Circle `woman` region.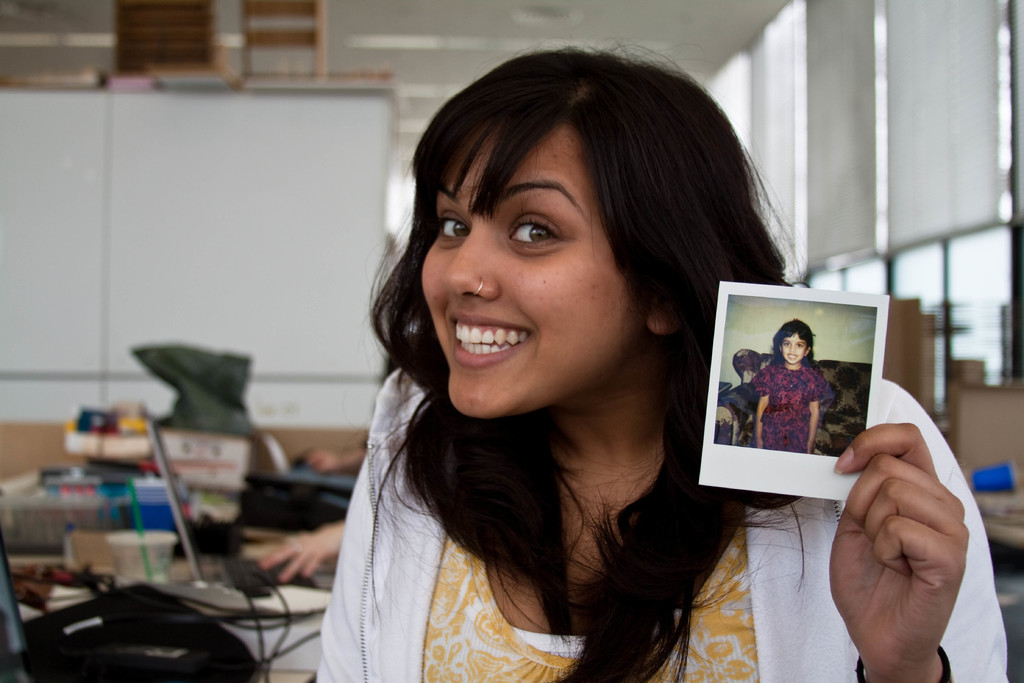
Region: 293 59 831 682.
